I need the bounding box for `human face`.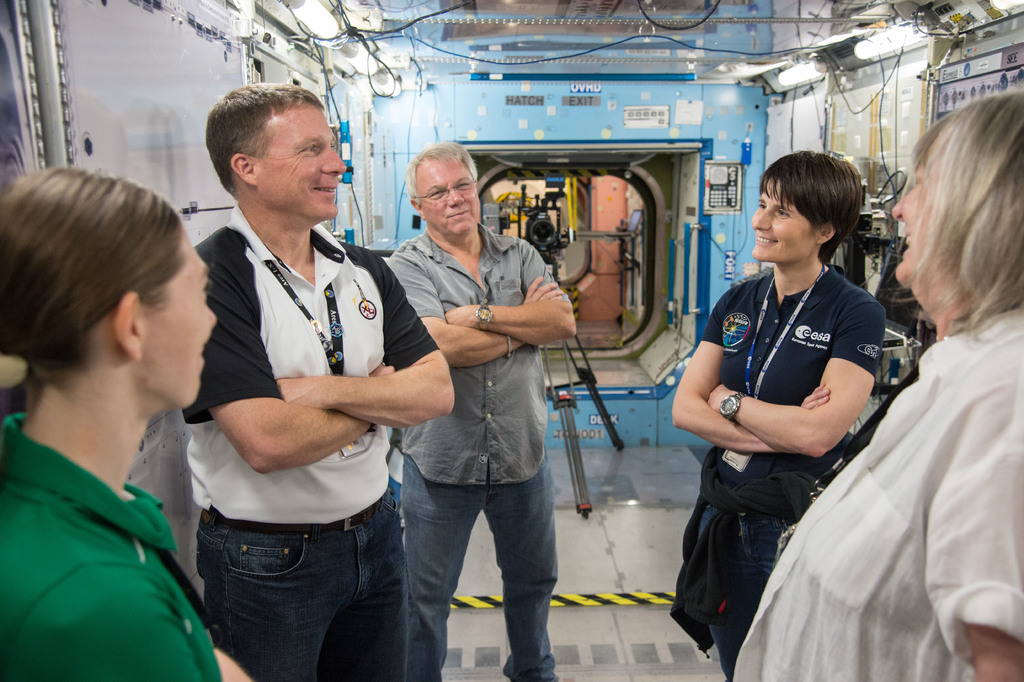
Here it is: bbox(144, 222, 218, 409).
